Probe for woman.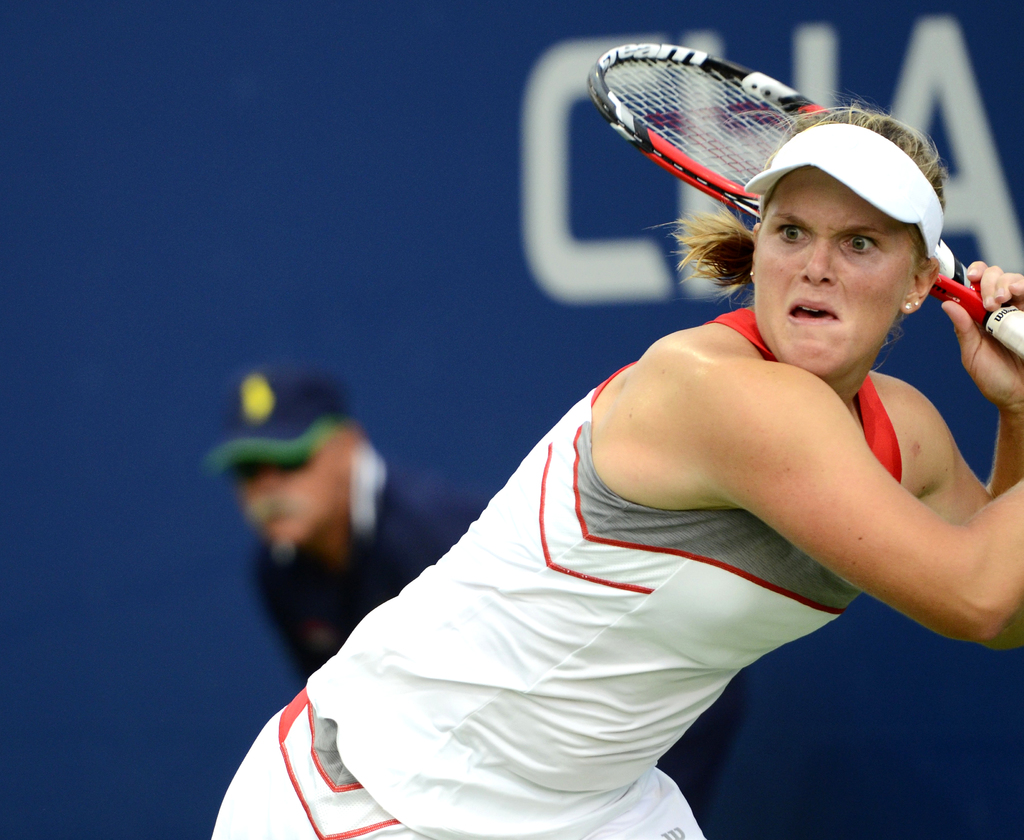
Probe result: BBox(261, 43, 1002, 823).
